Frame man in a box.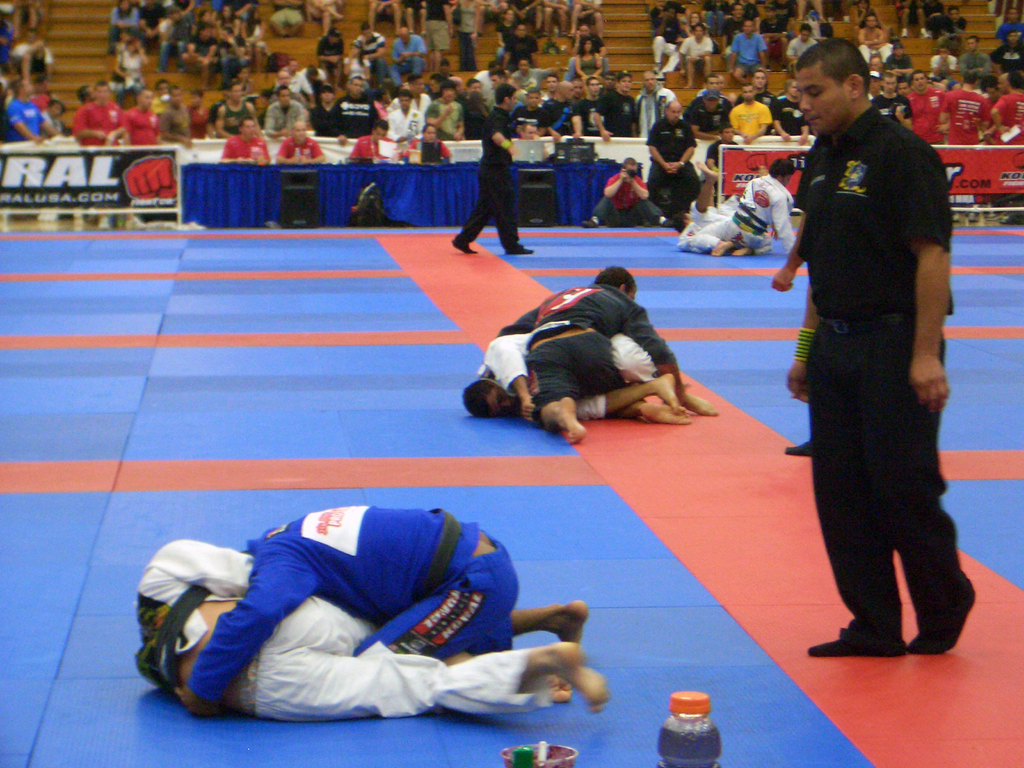
<region>174, 505, 587, 717</region>.
